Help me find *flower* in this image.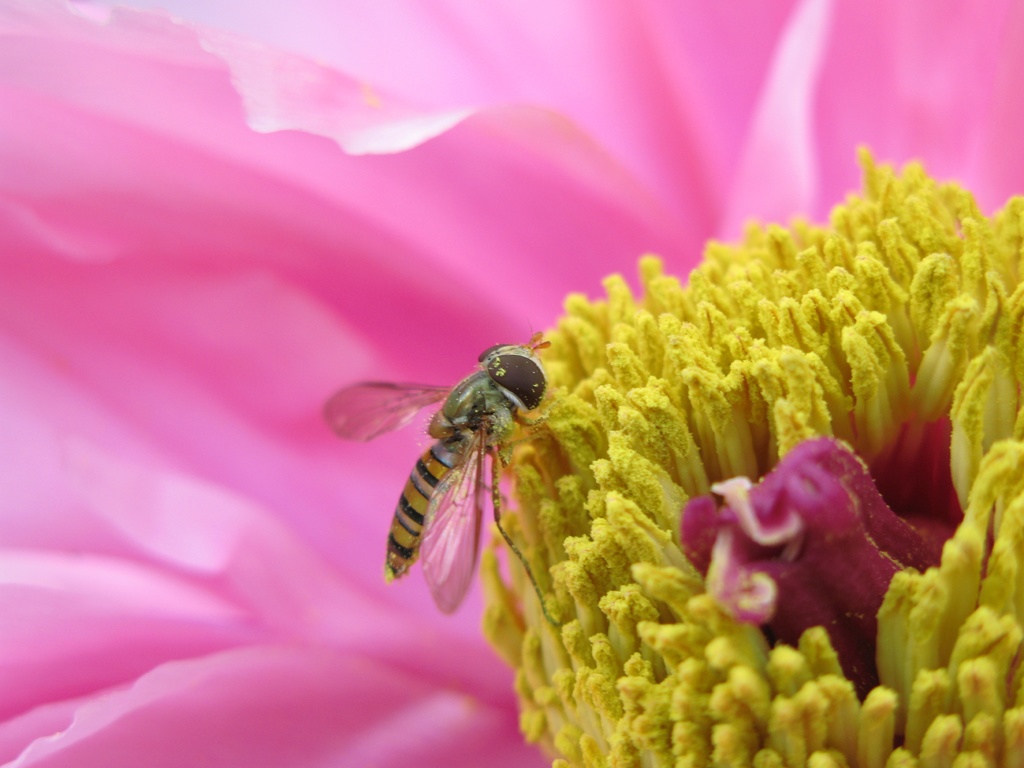
Found it: select_region(204, 95, 1002, 767).
